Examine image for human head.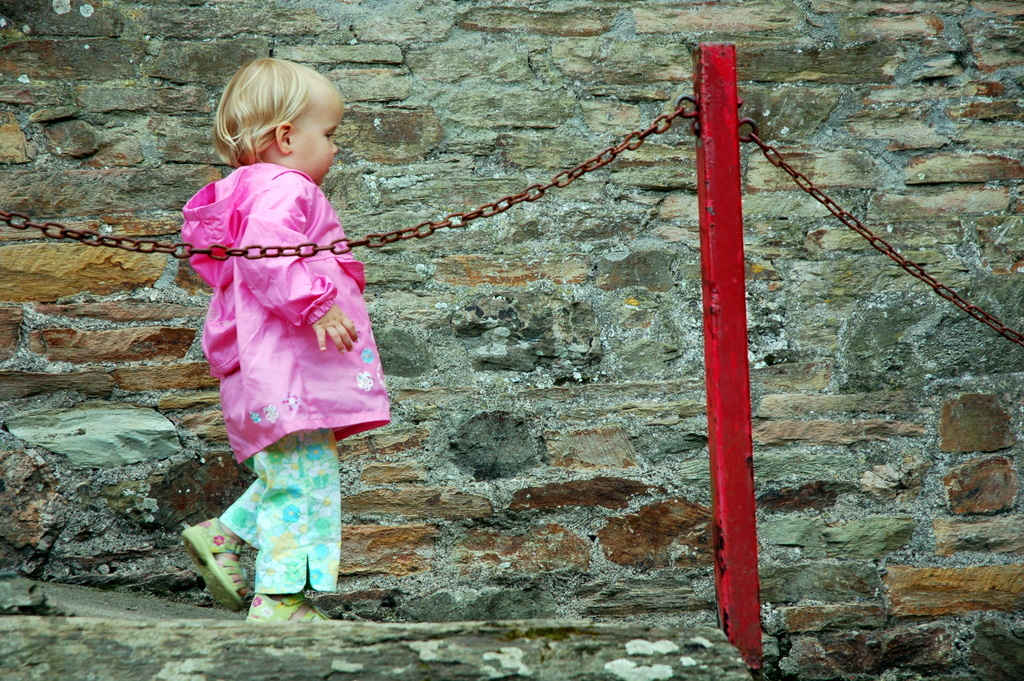
Examination result: locate(202, 52, 349, 181).
